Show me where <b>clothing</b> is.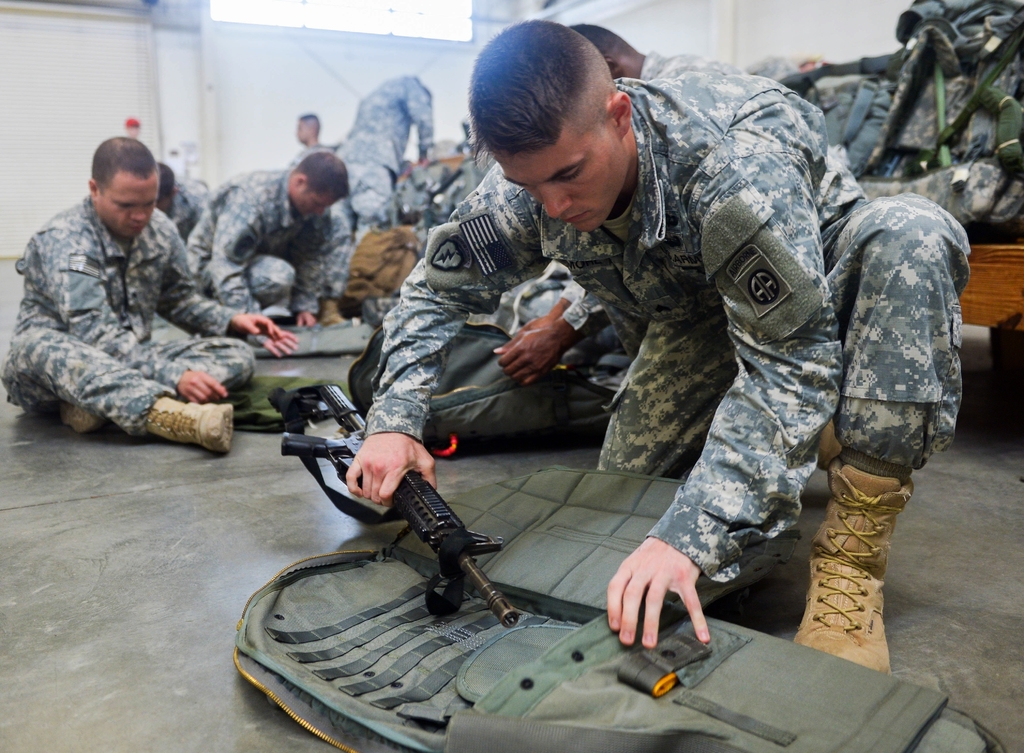
<b>clothing</b> is at 1/193/260/440.
